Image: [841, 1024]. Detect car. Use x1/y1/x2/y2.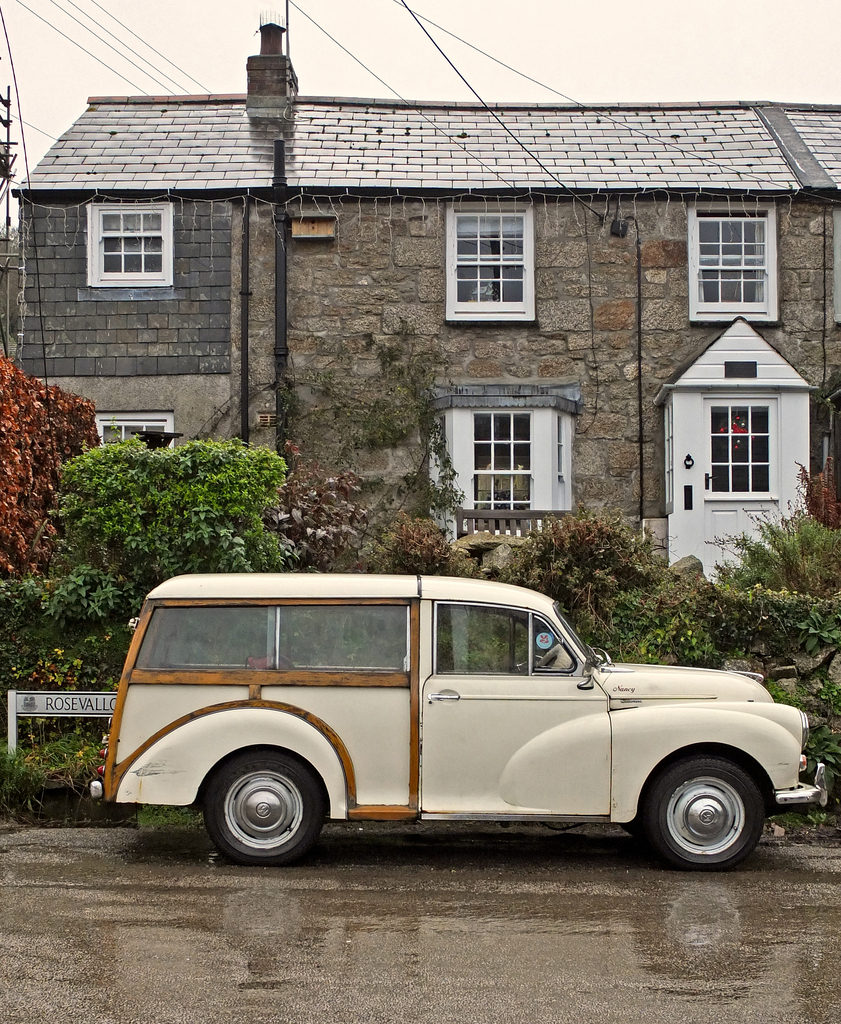
85/571/826/867.
